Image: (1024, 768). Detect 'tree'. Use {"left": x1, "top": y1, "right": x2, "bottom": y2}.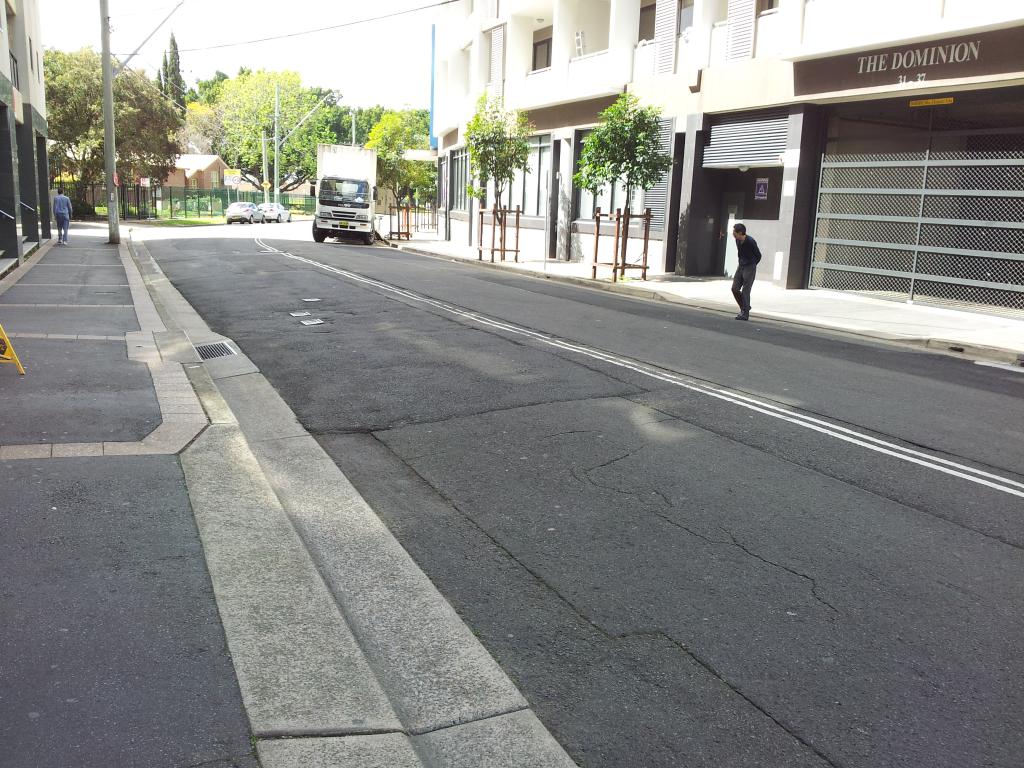
{"left": 361, "top": 106, "right": 439, "bottom": 241}.
